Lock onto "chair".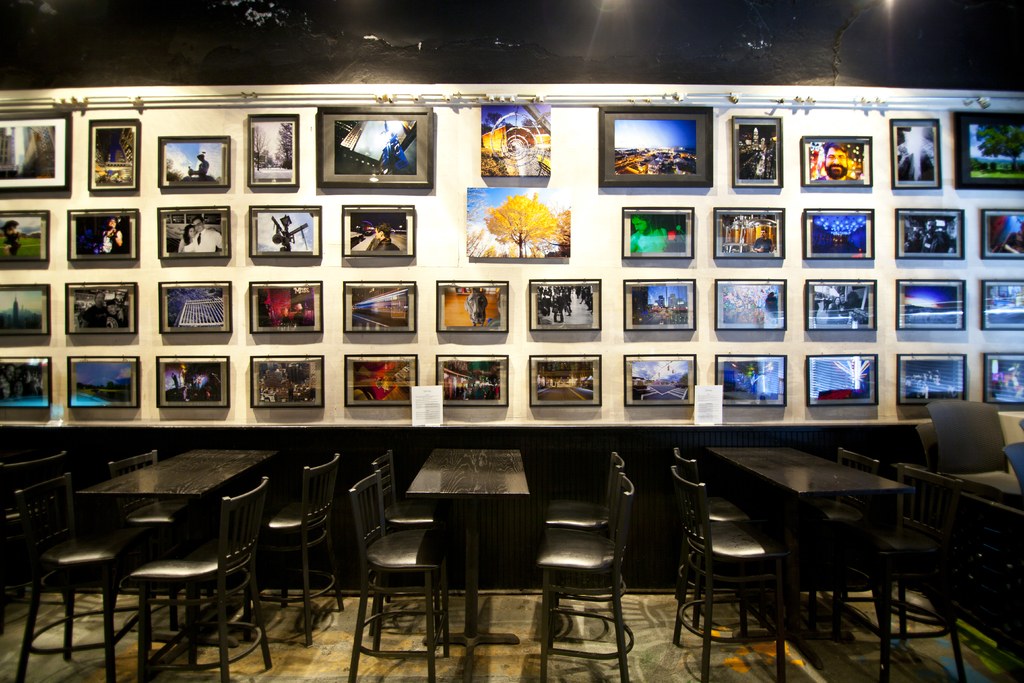
Locked: [536,470,635,682].
